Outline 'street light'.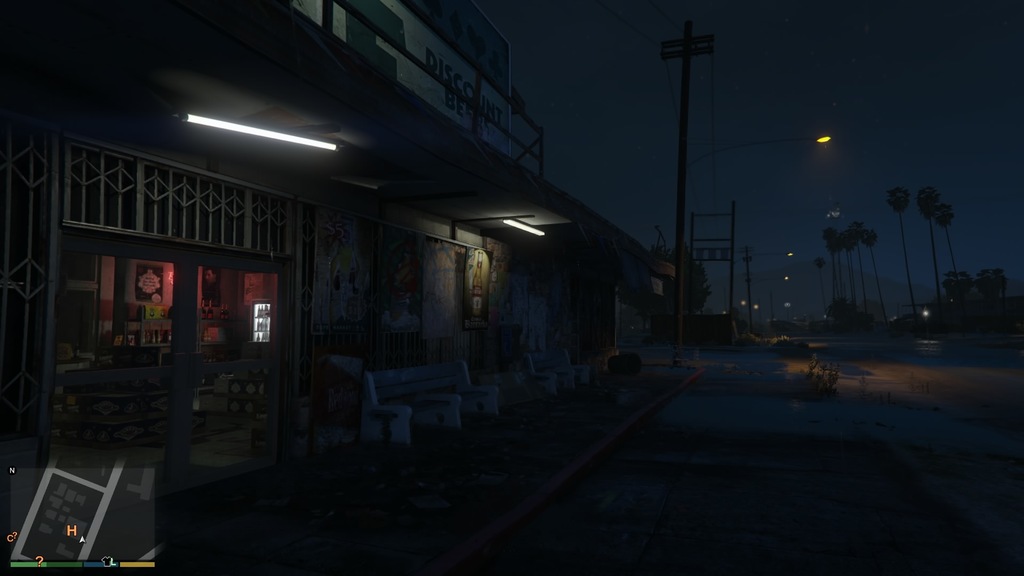
Outline: box=[743, 249, 799, 338].
